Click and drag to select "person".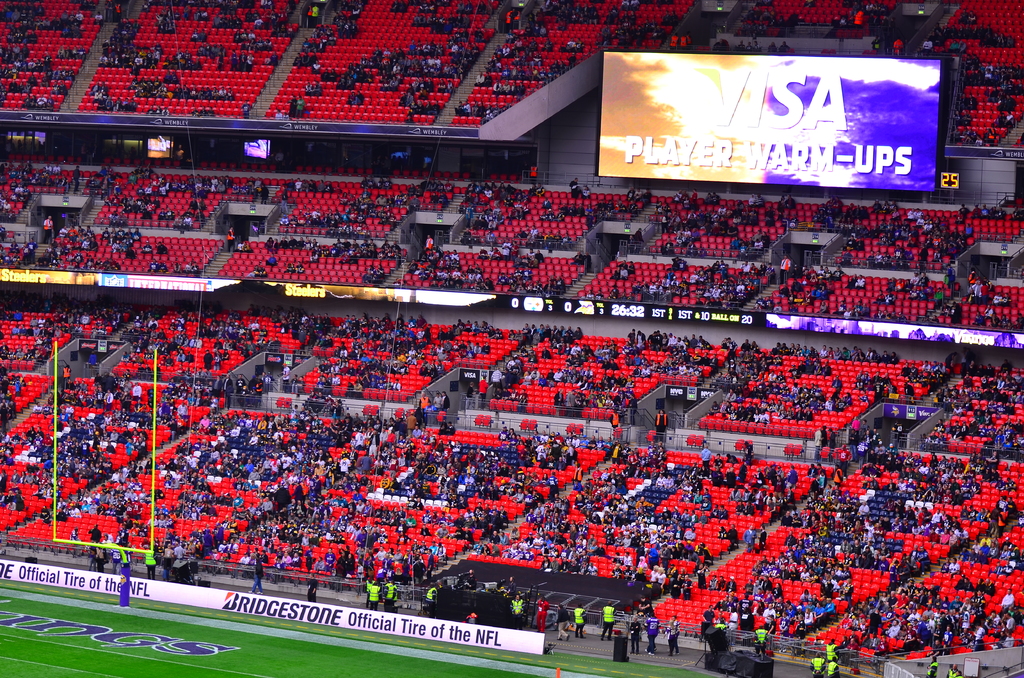
Selection: crop(120, 546, 134, 575).
